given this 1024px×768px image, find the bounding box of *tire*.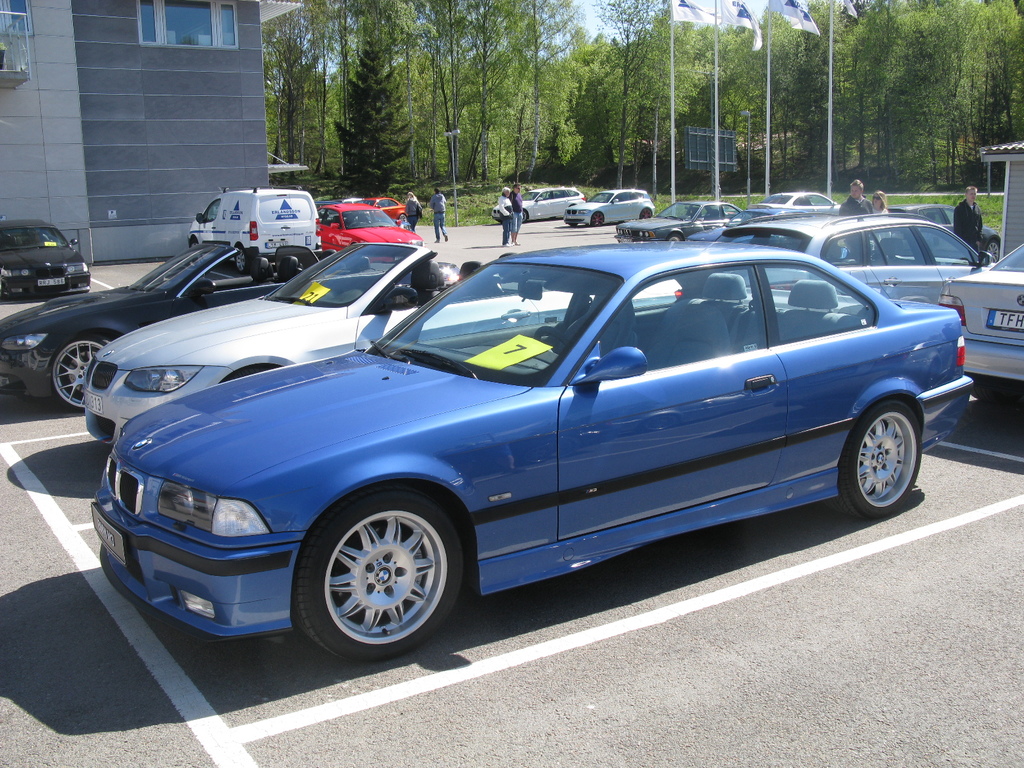
crop(837, 395, 922, 514).
